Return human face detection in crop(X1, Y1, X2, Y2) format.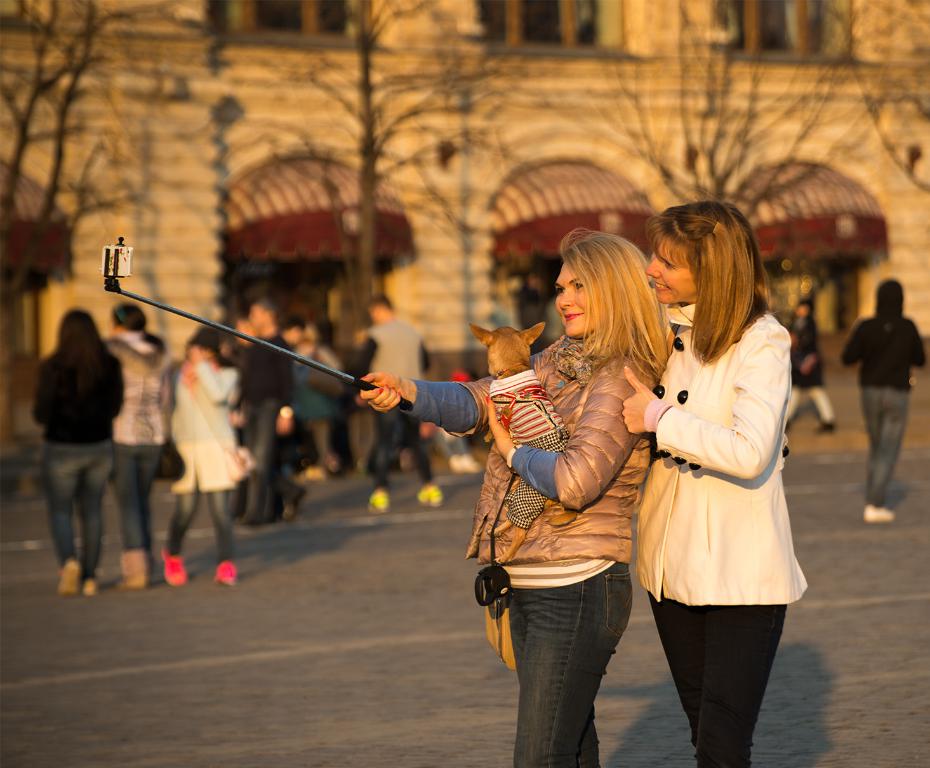
crop(644, 237, 700, 303).
